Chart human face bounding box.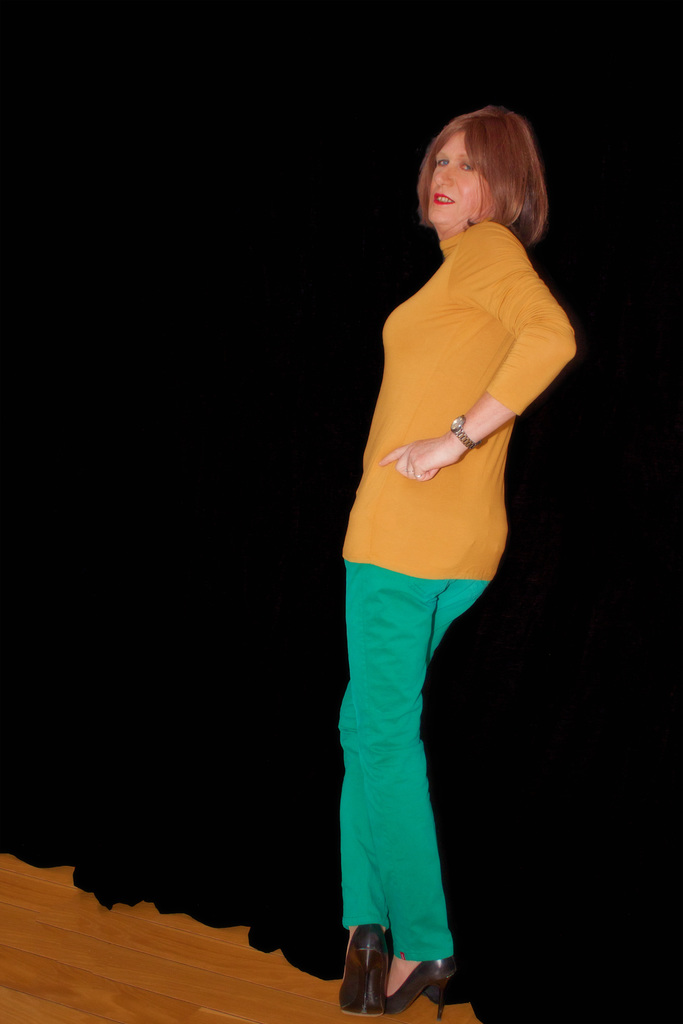
Charted: [left=428, top=132, right=491, bottom=230].
